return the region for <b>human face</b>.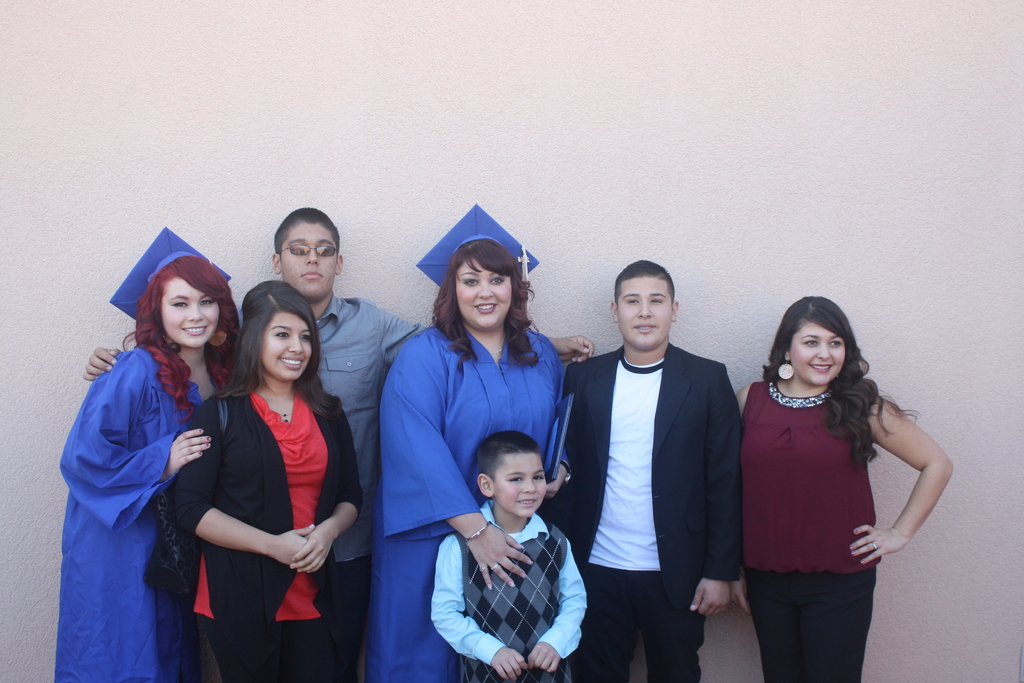
select_region(263, 313, 309, 388).
